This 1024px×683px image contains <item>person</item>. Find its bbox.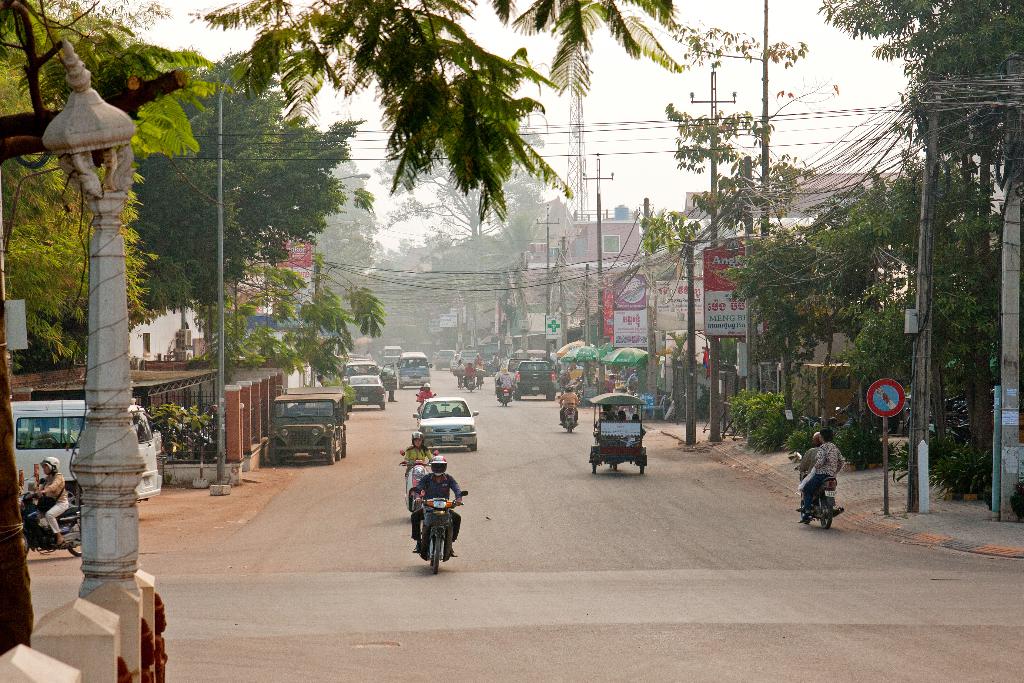
(400, 429, 439, 493).
